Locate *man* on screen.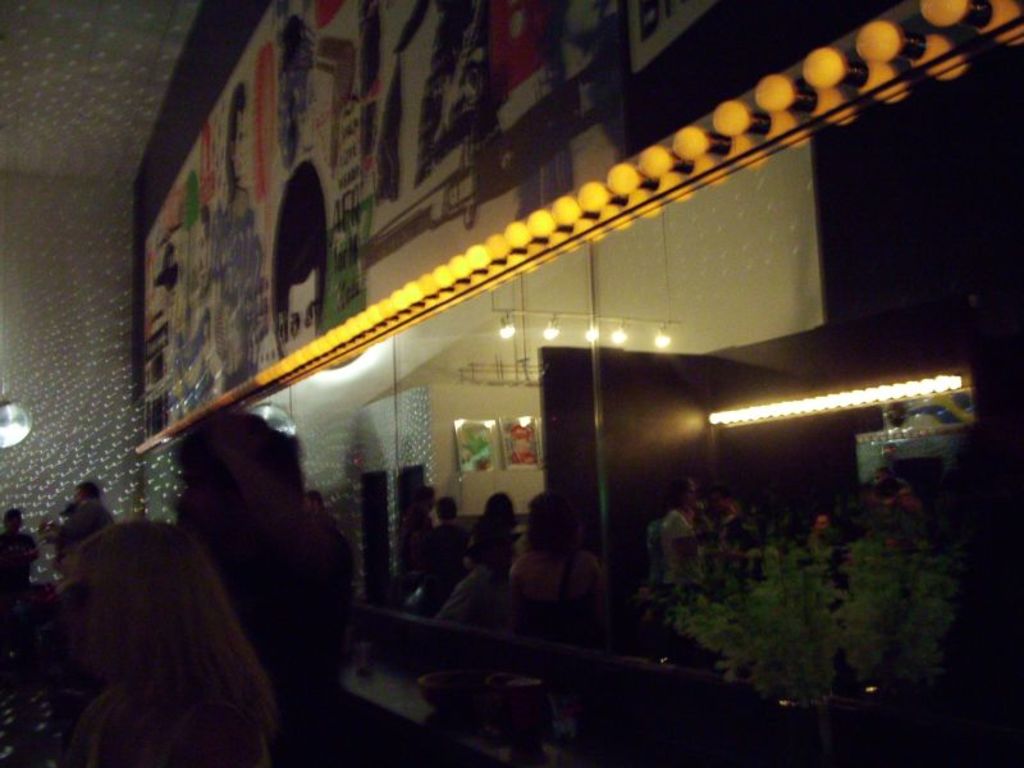
On screen at crop(214, 81, 248, 388).
